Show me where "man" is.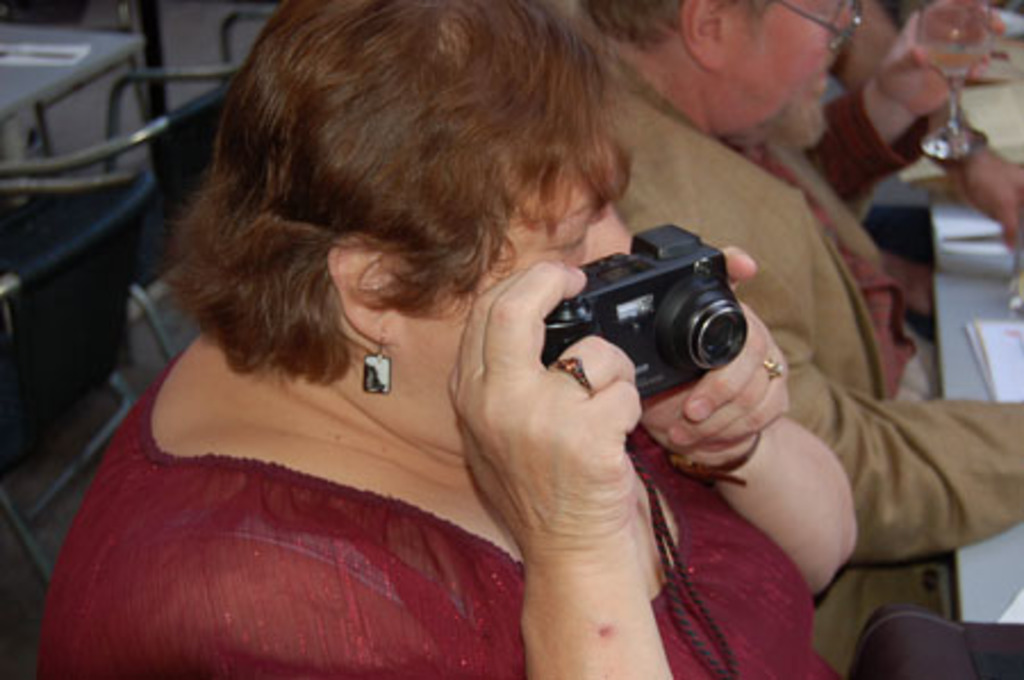
"man" is at [x1=571, y1=0, x2=1022, y2=678].
